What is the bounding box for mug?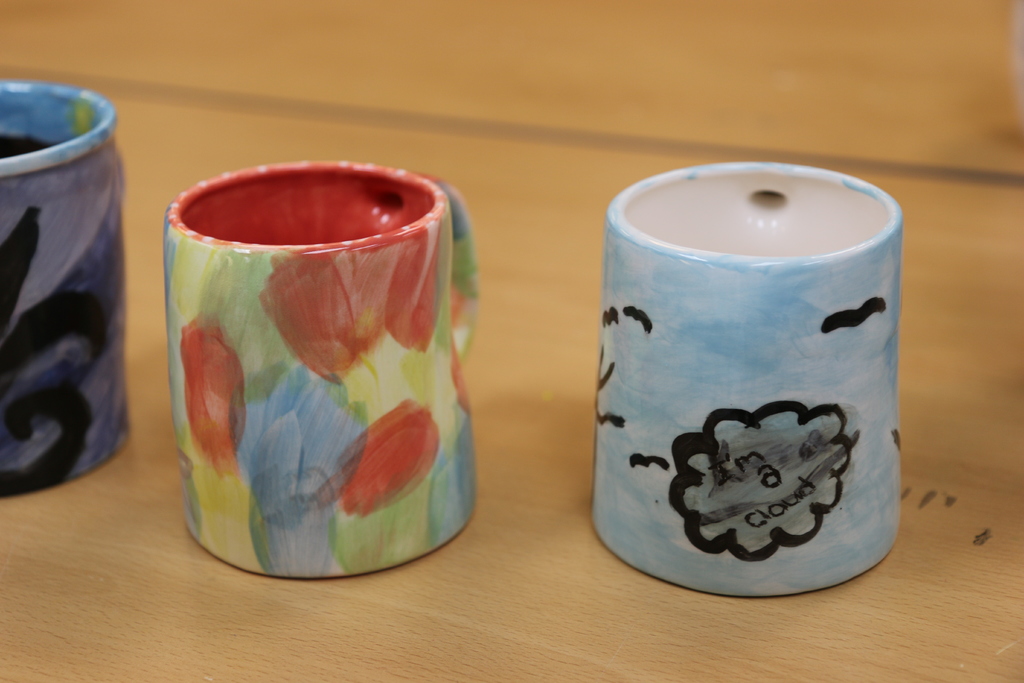
box(591, 162, 906, 601).
